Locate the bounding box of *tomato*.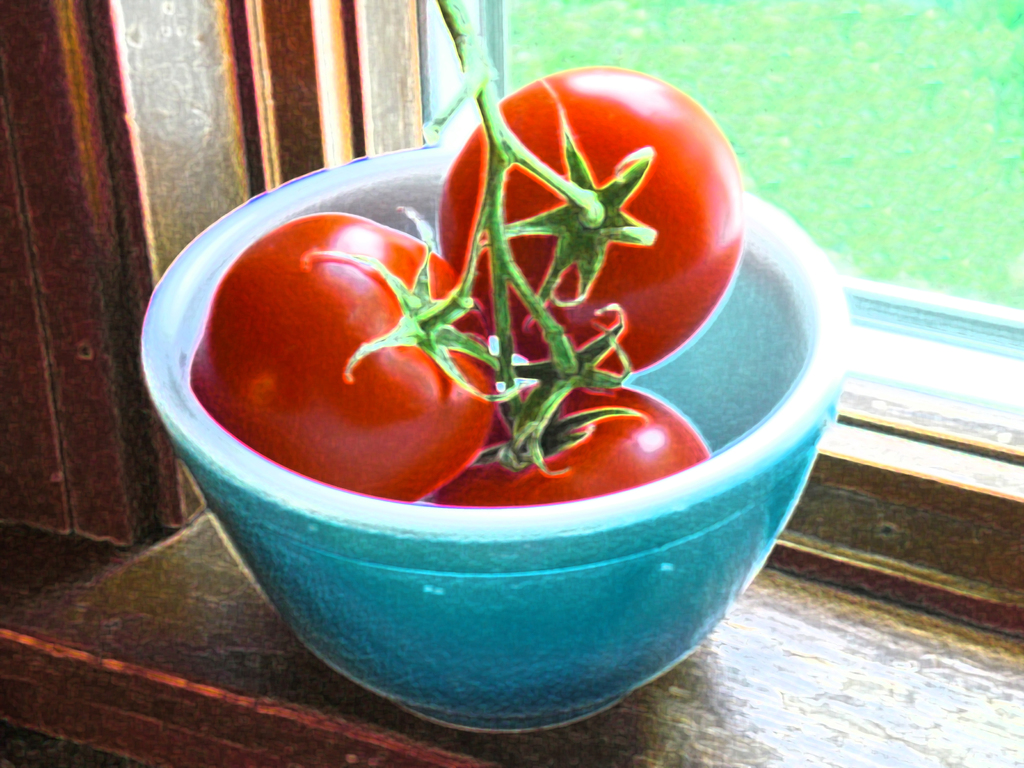
Bounding box: locate(435, 373, 714, 499).
